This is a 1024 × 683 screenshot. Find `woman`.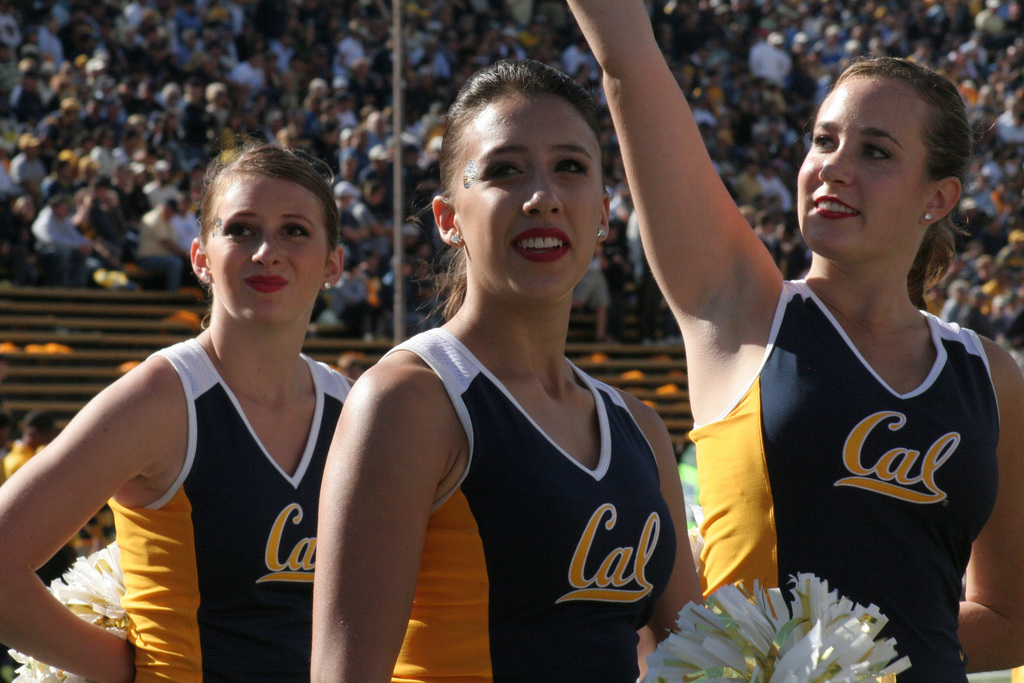
Bounding box: 25 139 406 672.
